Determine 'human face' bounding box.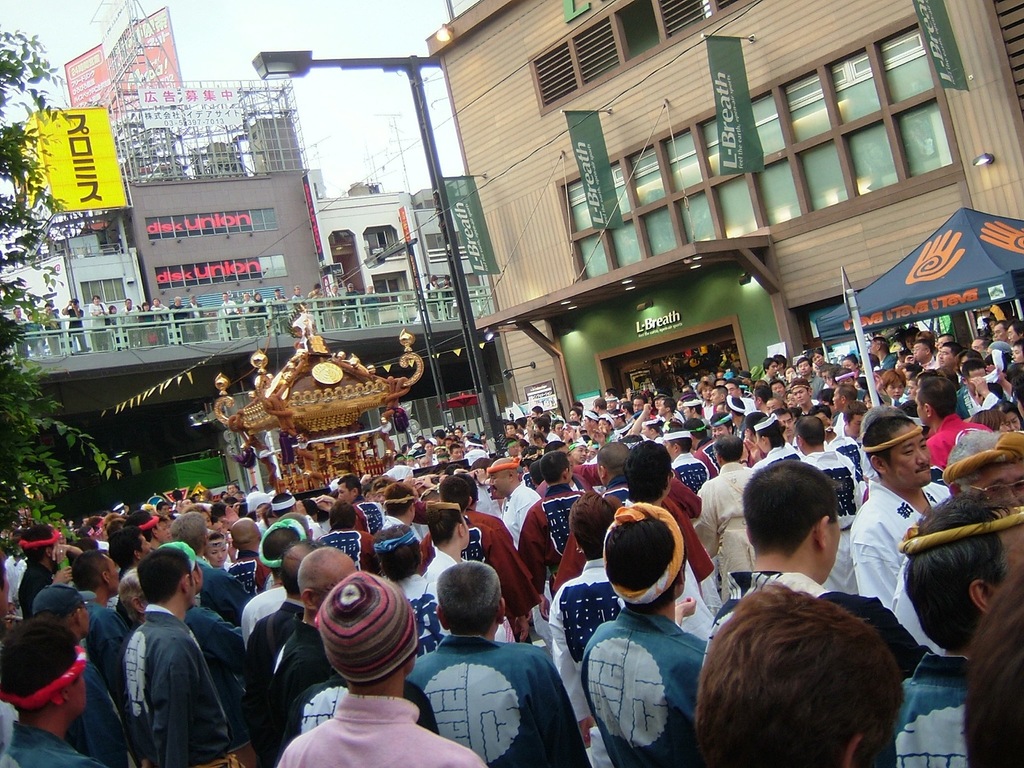
Determined: [x1=853, y1=380, x2=864, y2=389].
